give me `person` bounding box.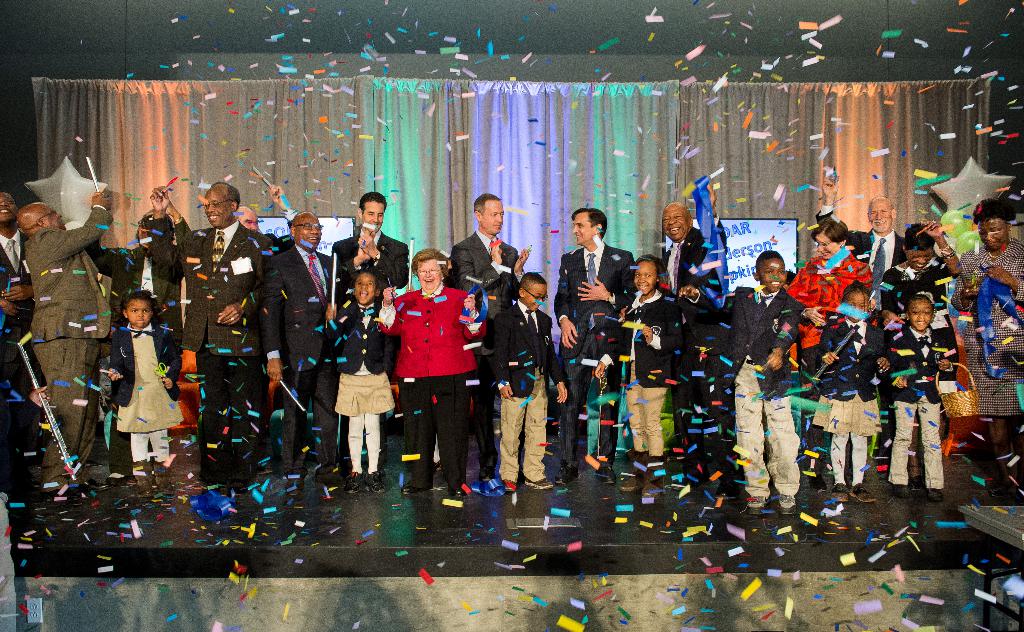
[264, 208, 338, 479].
